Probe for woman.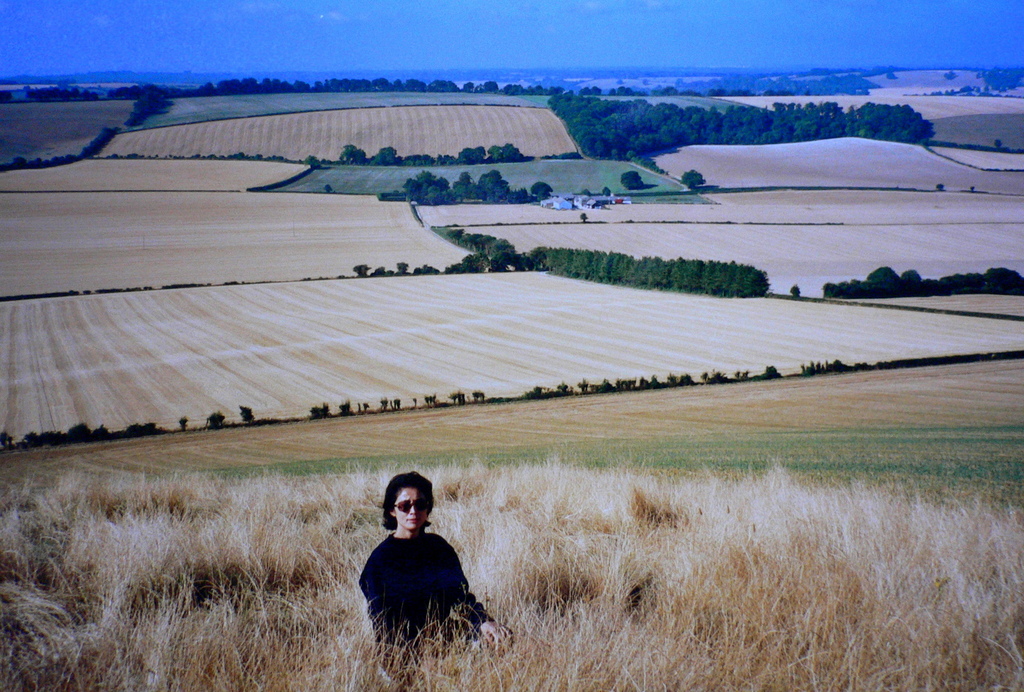
Probe result: 358,471,518,691.
